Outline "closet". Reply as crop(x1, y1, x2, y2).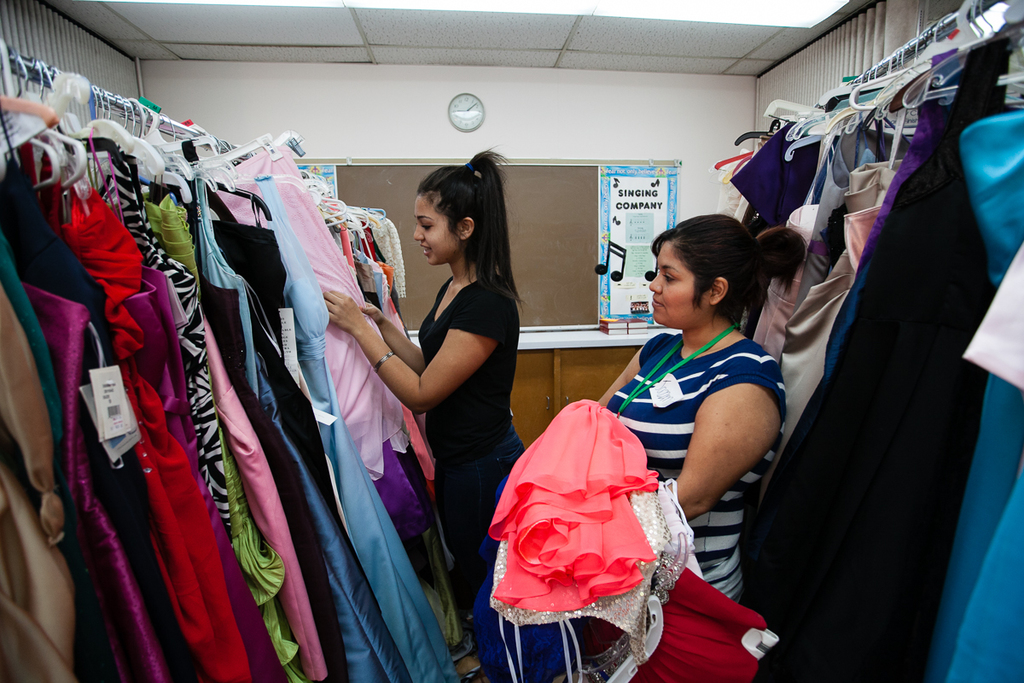
crop(703, 0, 1023, 682).
